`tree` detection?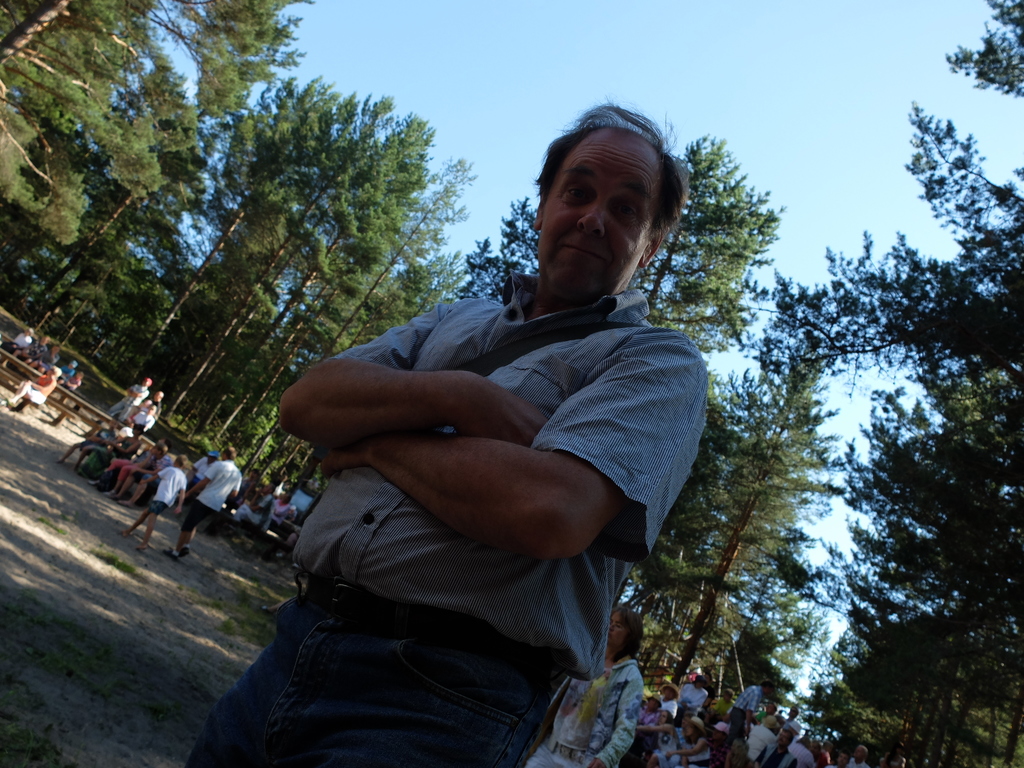
pyautogui.locateOnScreen(0, 0, 170, 286)
